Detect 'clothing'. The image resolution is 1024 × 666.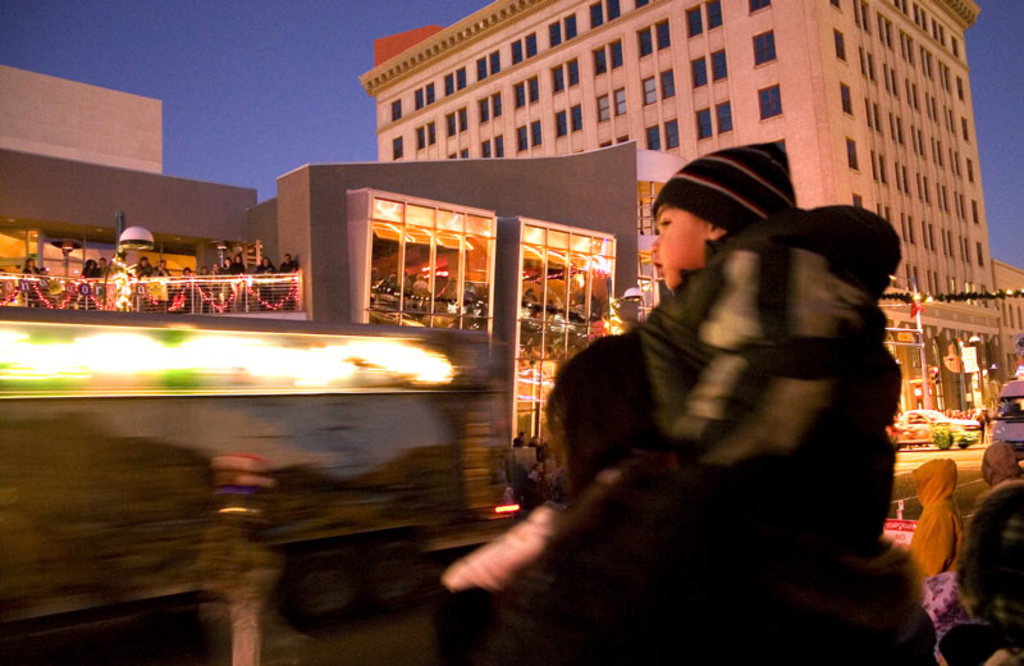
left=503, top=202, right=936, bottom=665.
